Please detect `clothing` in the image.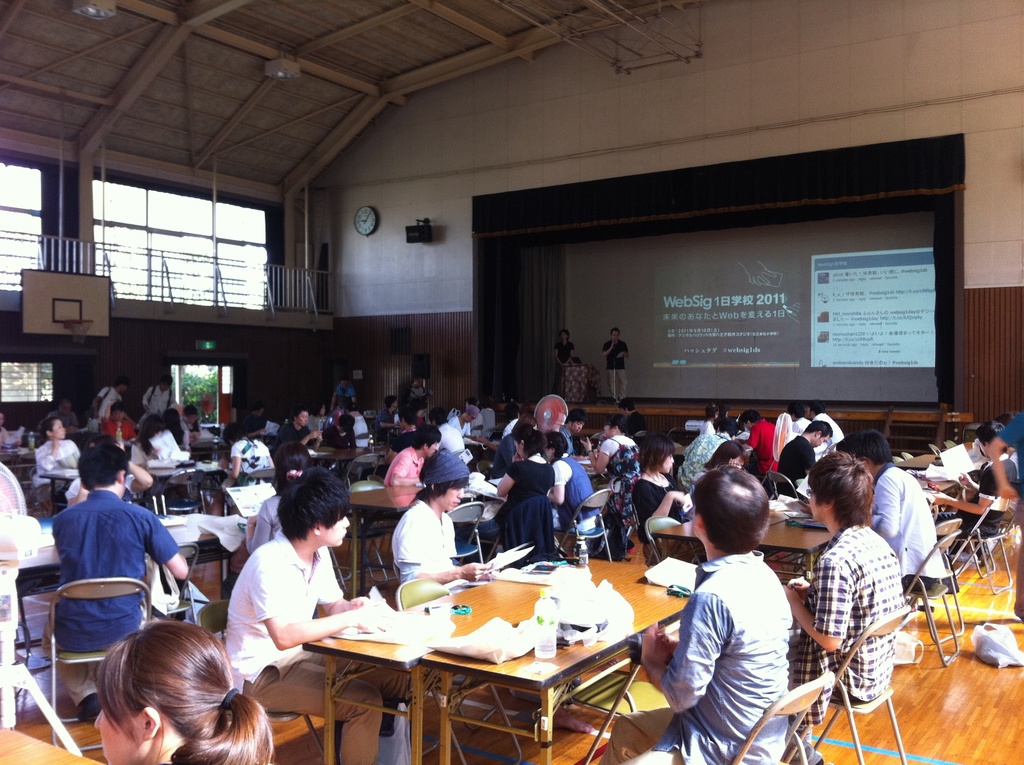
(388, 494, 465, 581).
